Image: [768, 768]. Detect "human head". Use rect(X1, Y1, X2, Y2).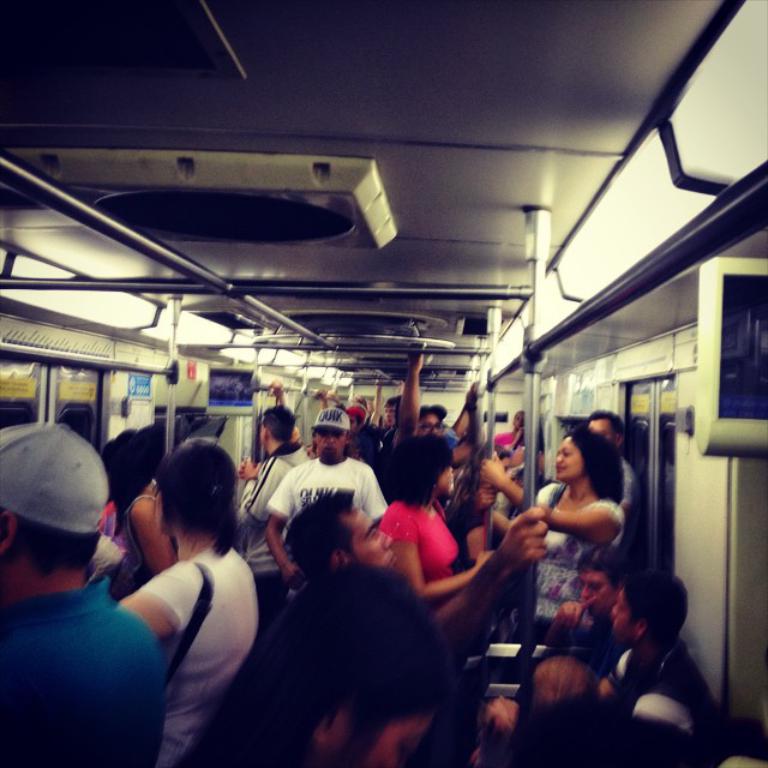
rect(577, 539, 630, 607).
